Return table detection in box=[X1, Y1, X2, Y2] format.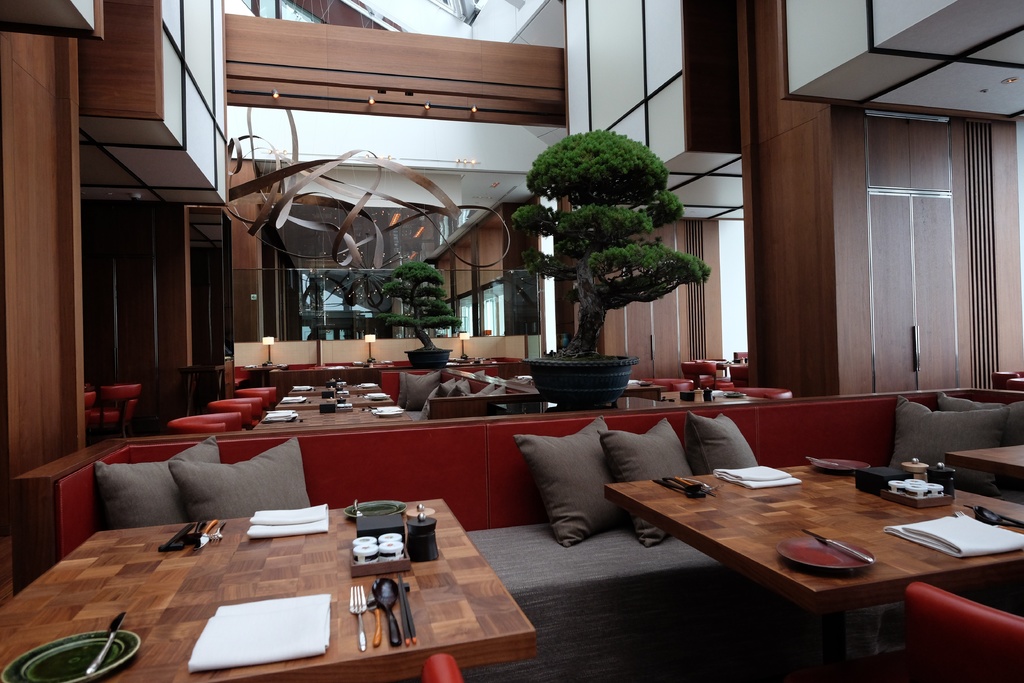
box=[0, 498, 538, 682].
